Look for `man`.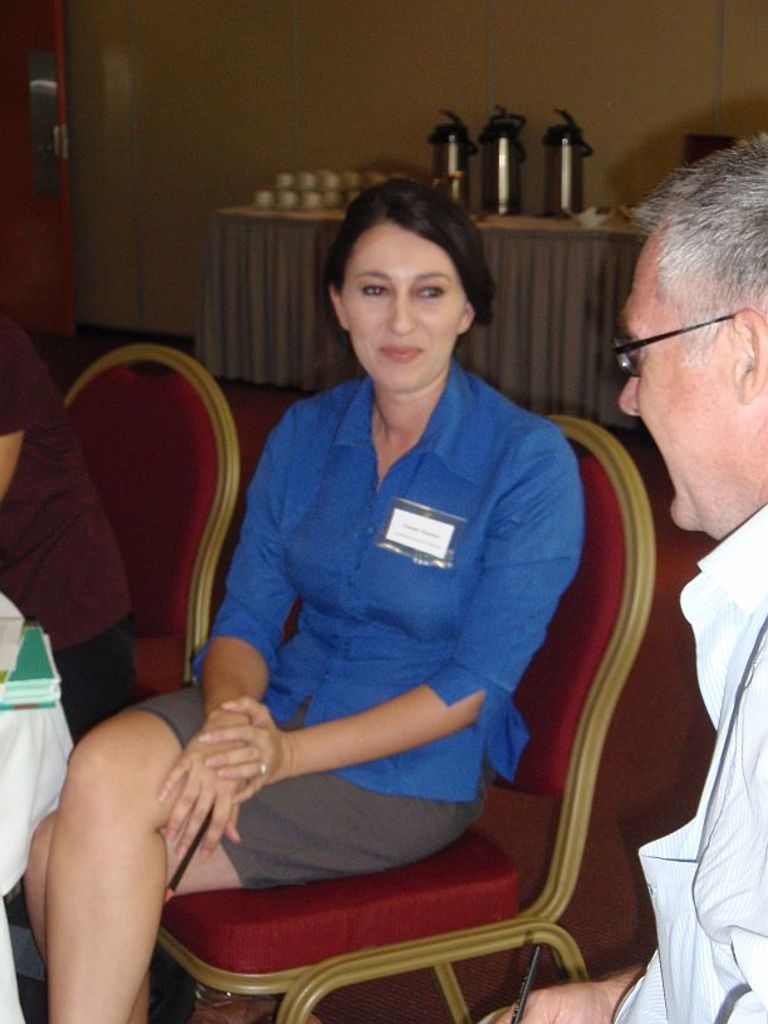
Found: Rect(0, 314, 142, 727).
